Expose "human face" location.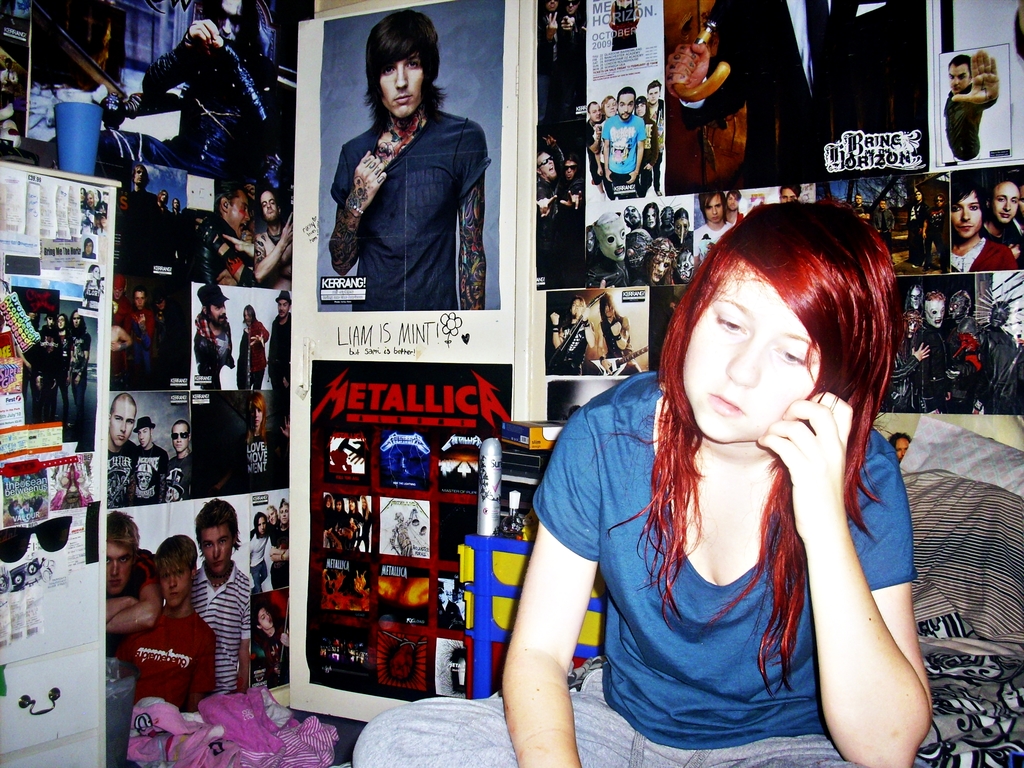
Exposed at 107 543 138 601.
